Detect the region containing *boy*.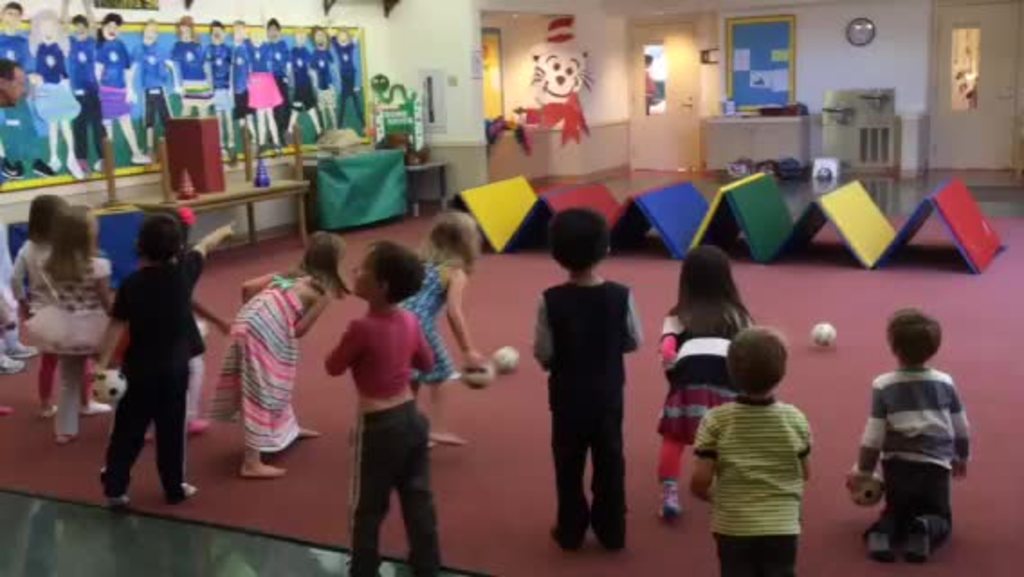
Rect(690, 325, 815, 575).
